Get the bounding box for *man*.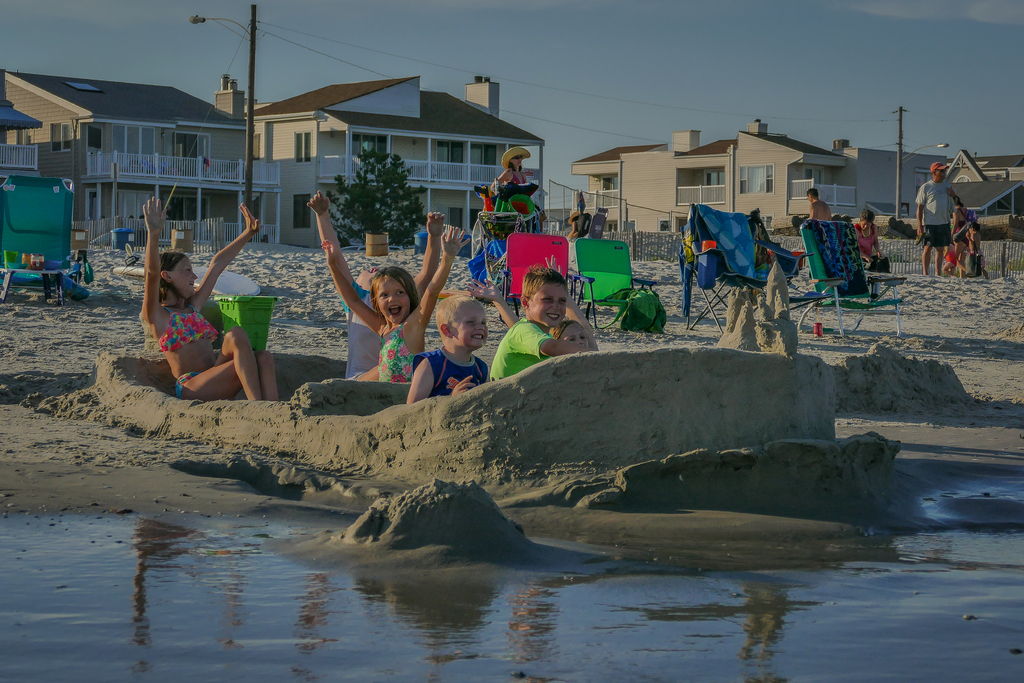
x1=807 y1=189 x2=835 y2=220.
